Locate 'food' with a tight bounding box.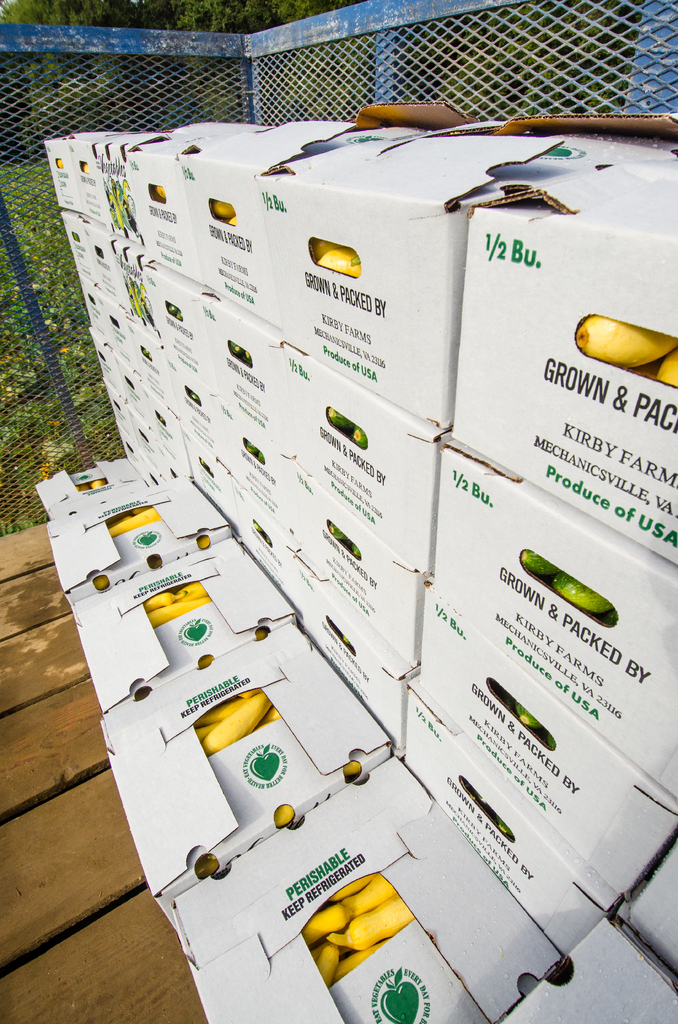
<bbox>273, 804, 295, 829</bbox>.
